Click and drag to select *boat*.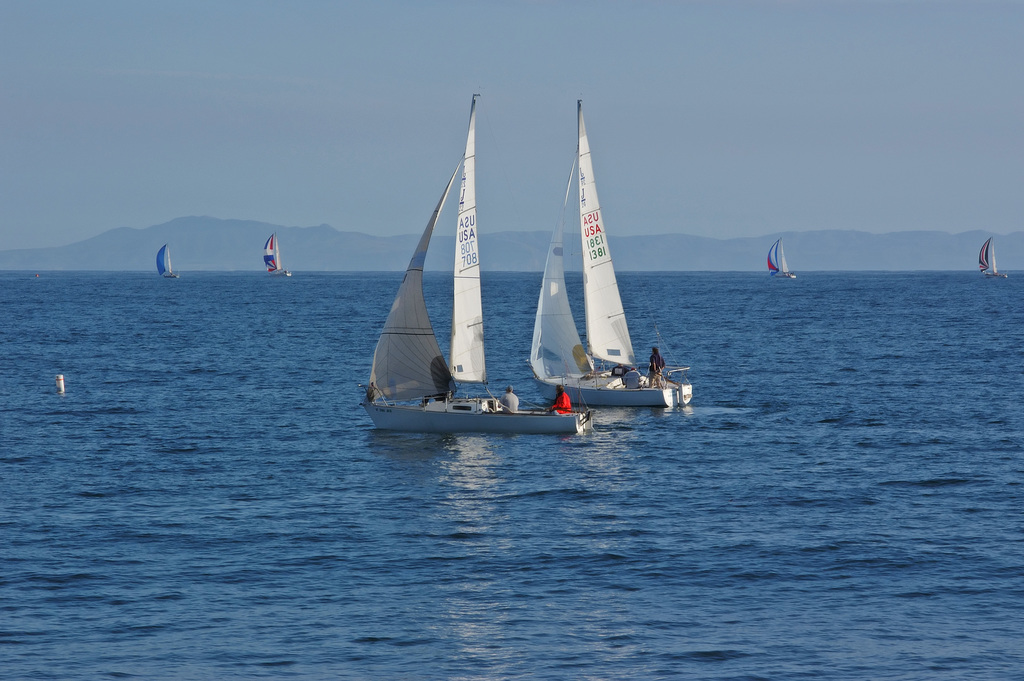
Selection: 980 240 1005 280.
